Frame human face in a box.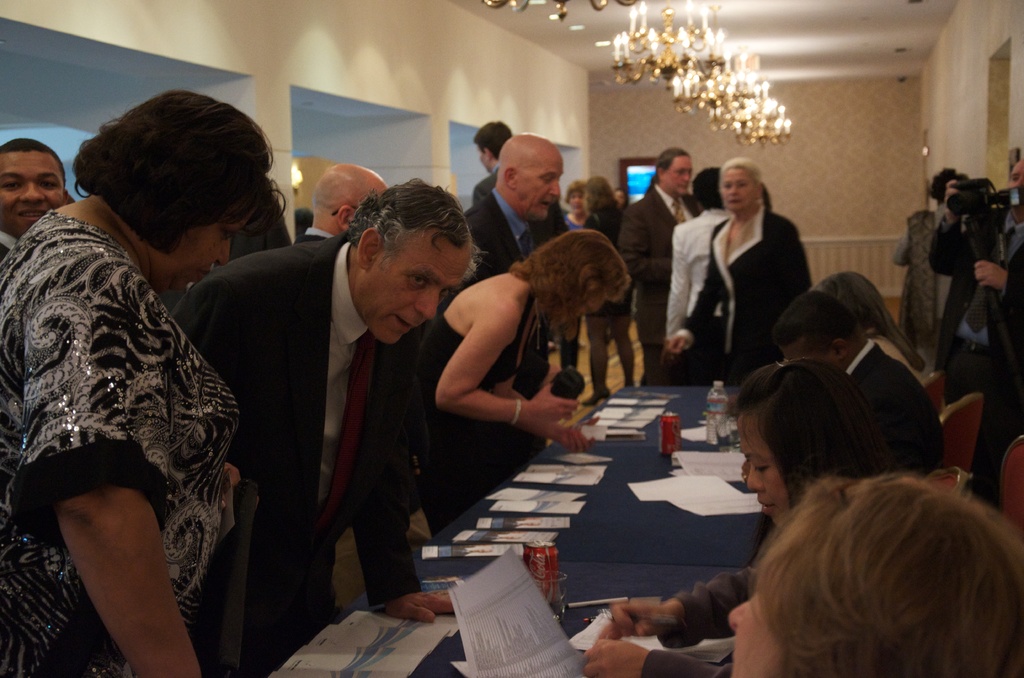
box(570, 190, 585, 213).
